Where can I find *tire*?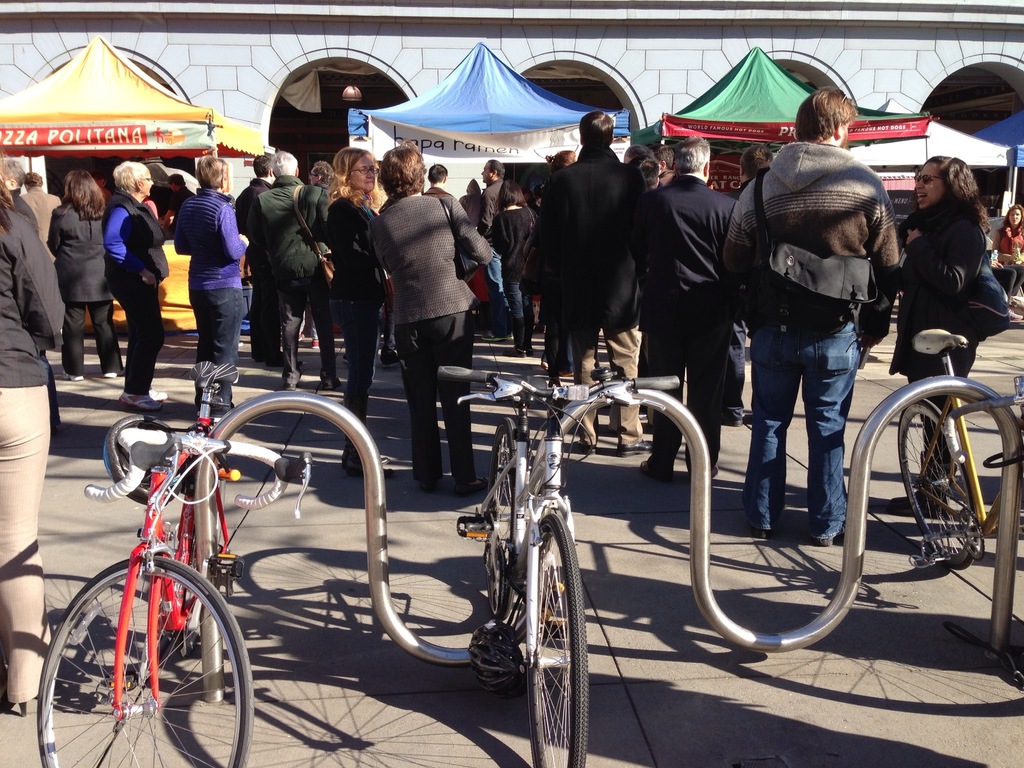
You can find it at {"left": 476, "top": 419, "right": 547, "bottom": 622}.
